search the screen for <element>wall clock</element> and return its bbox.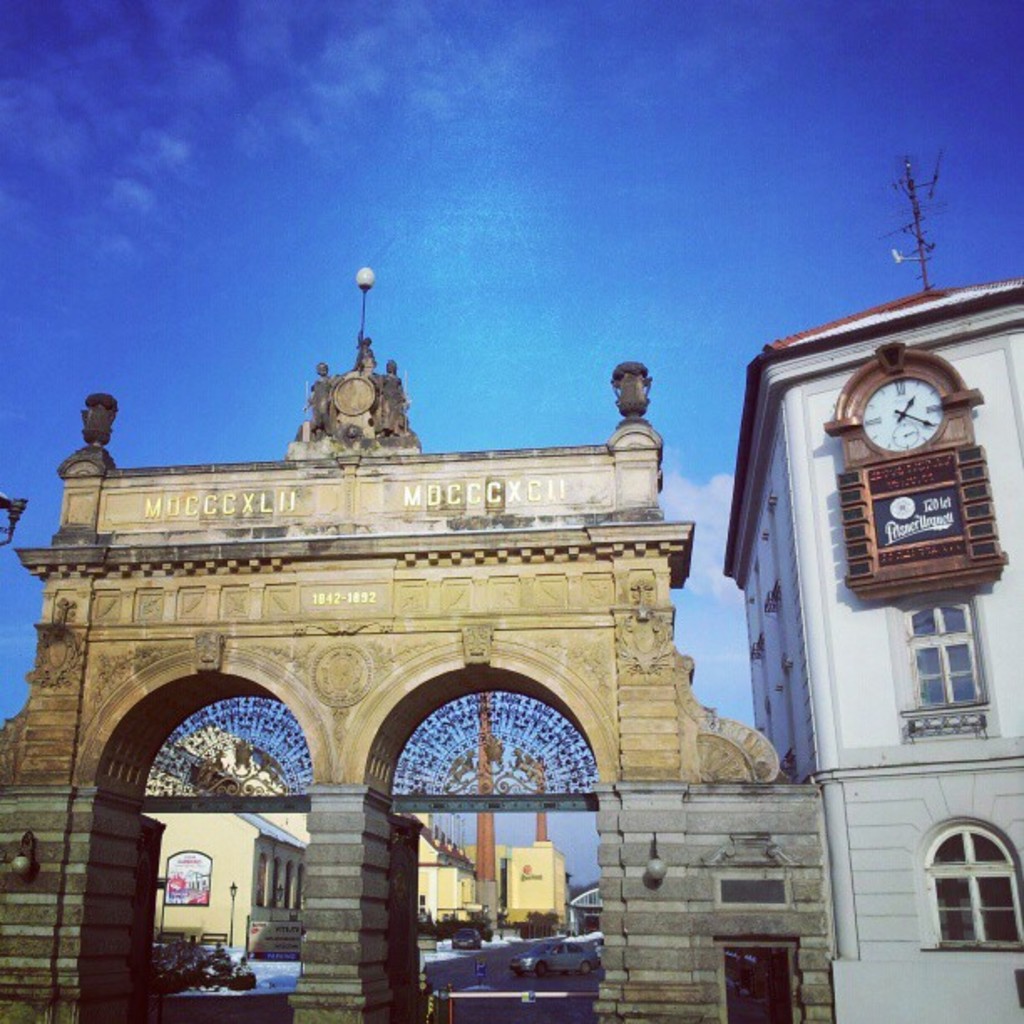
Found: [823, 340, 1006, 601].
